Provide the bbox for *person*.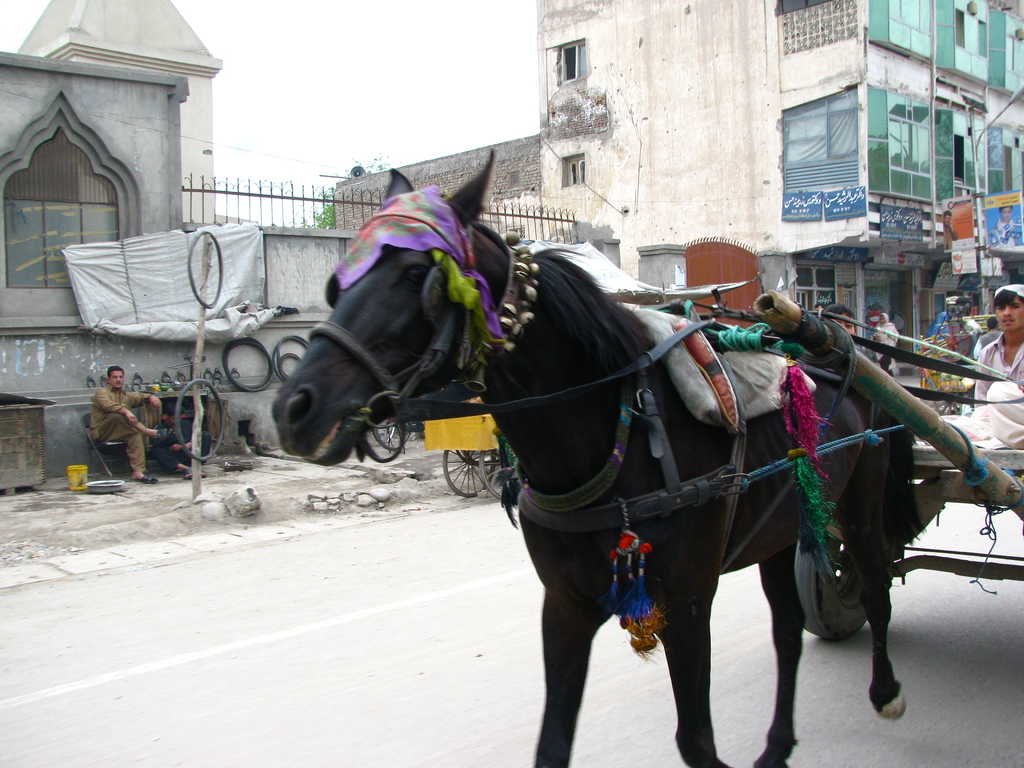
[80, 356, 153, 482].
